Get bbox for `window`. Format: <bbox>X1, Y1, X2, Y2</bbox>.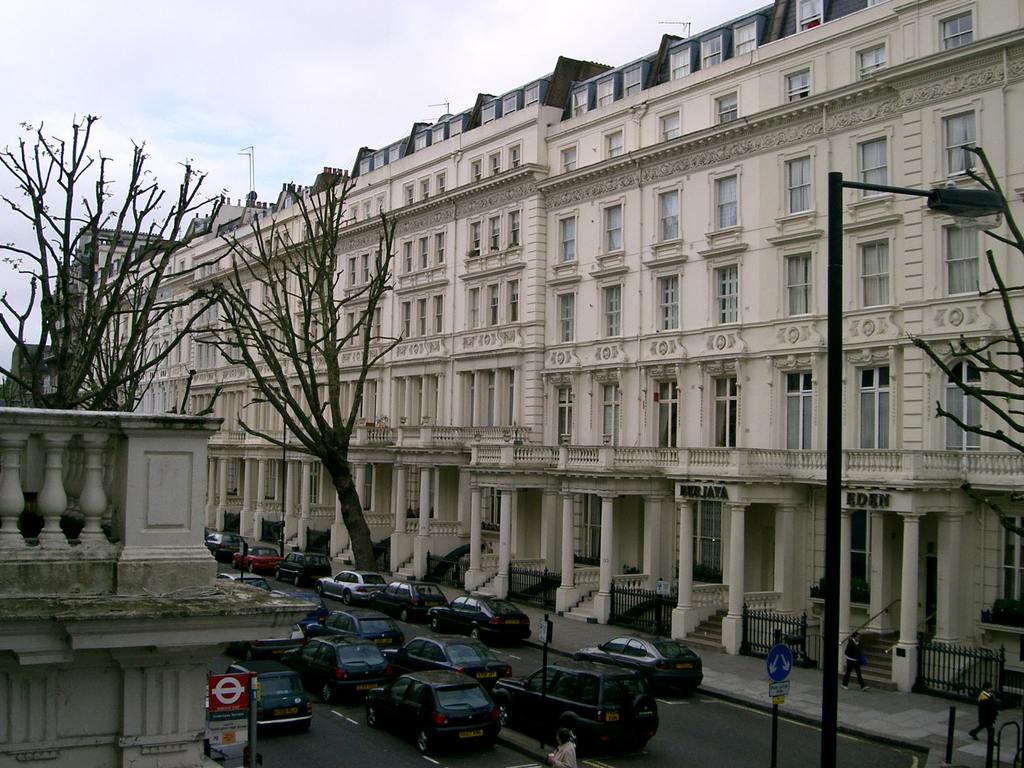
<bbox>570, 92, 584, 120</bbox>.
